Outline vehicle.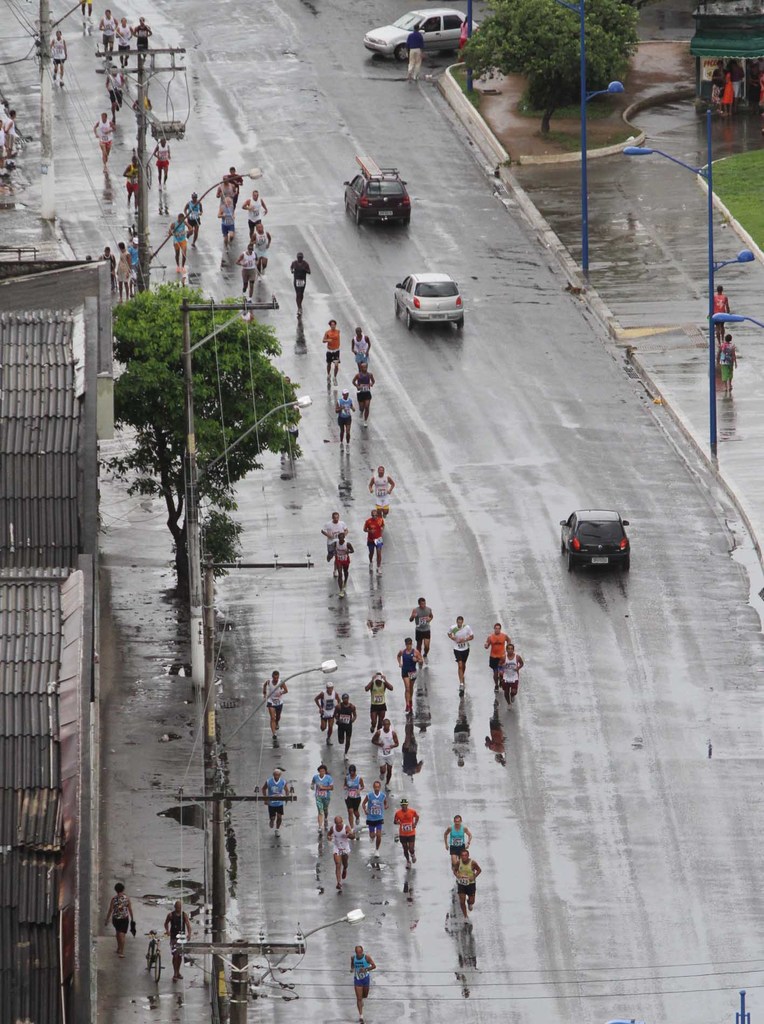
Outline: (363,9,482,61).
